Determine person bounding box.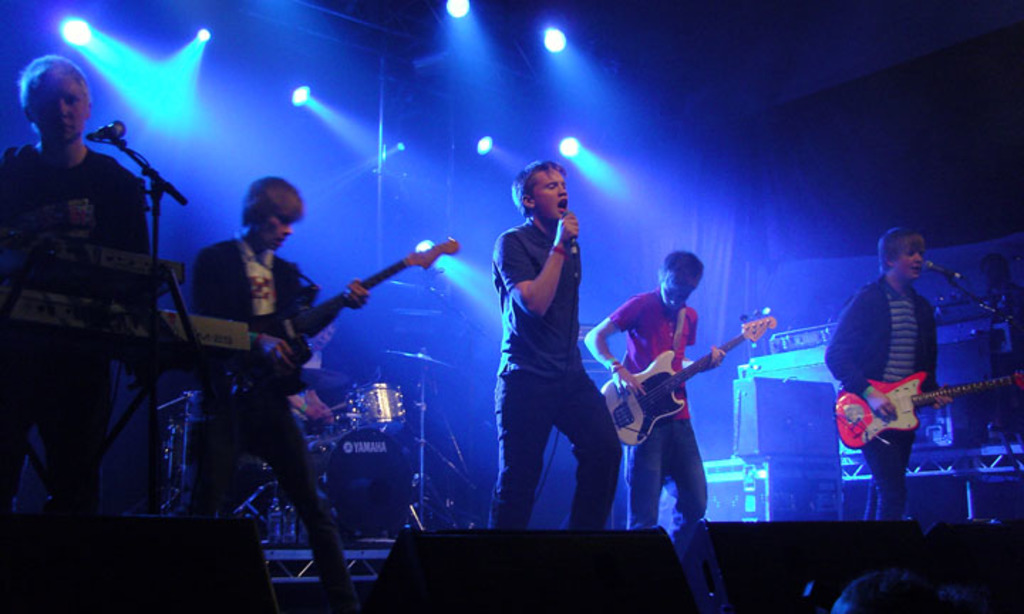
Determined: left=609, top=227, right=744, bottom=577.
